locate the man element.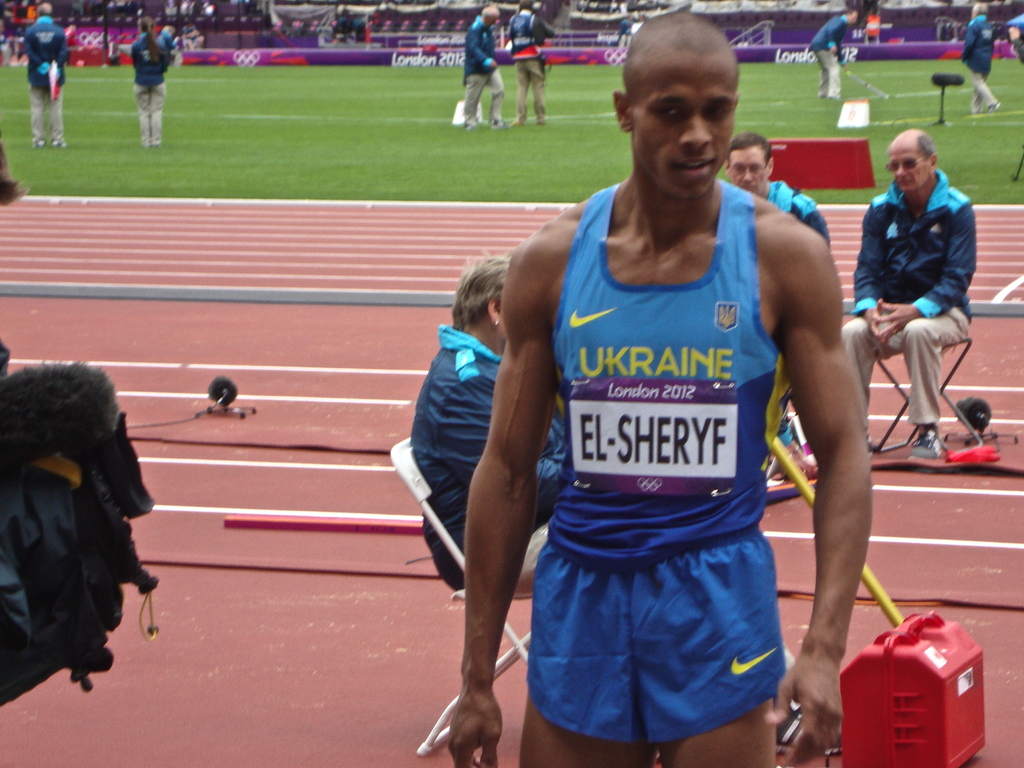
Element bbox: <region>836, 125, 987, 467</region>.
